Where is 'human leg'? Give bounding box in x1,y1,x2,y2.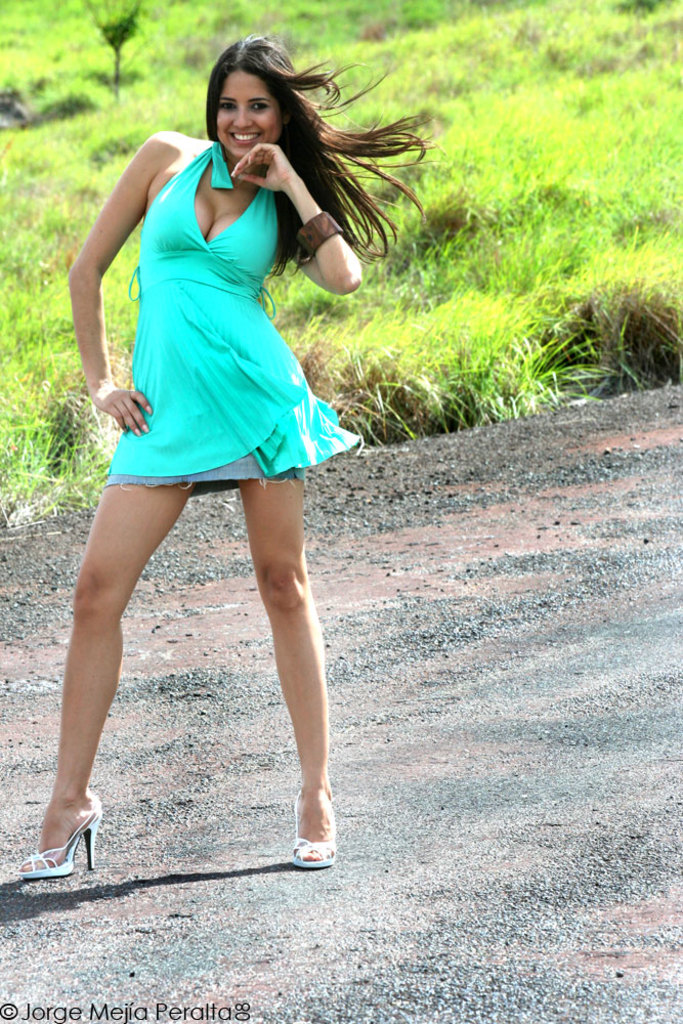
30,478,184,874.
